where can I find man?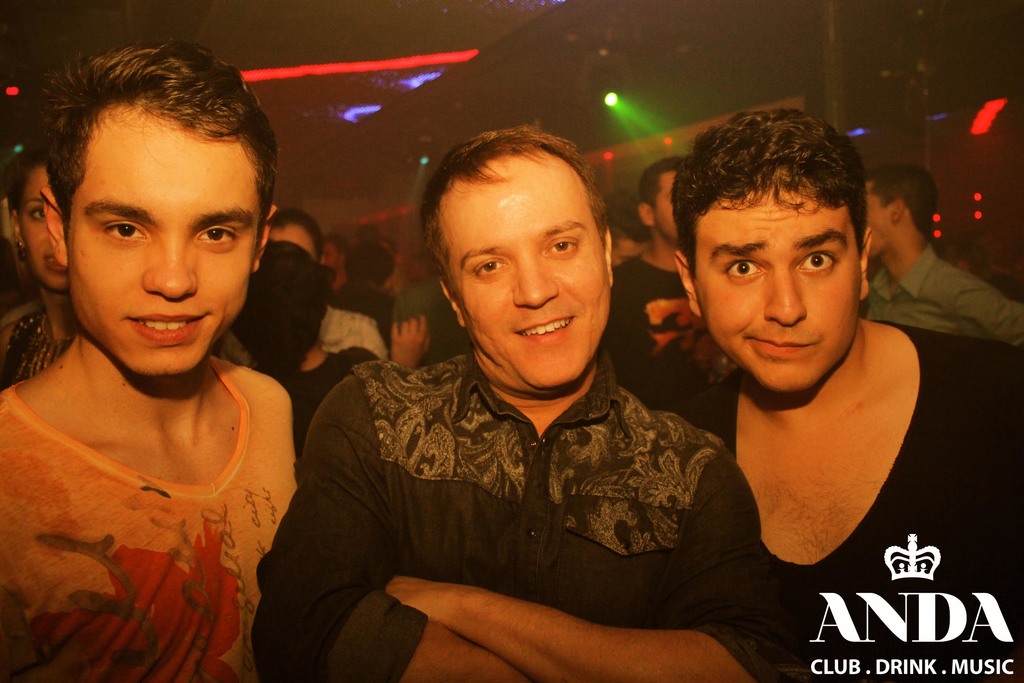
You can find it at (left=605, top=156, right=741, bottom=414).
